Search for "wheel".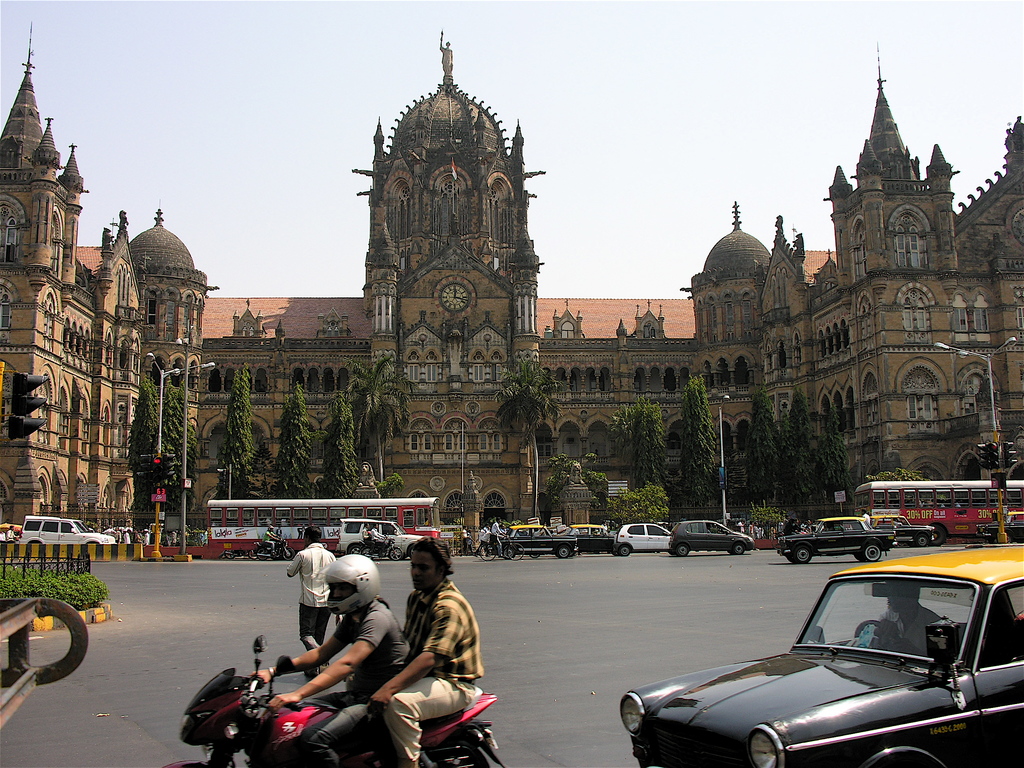
Found at {"left": 732, "top": 544, "right": 744, "bottom": 555}.
